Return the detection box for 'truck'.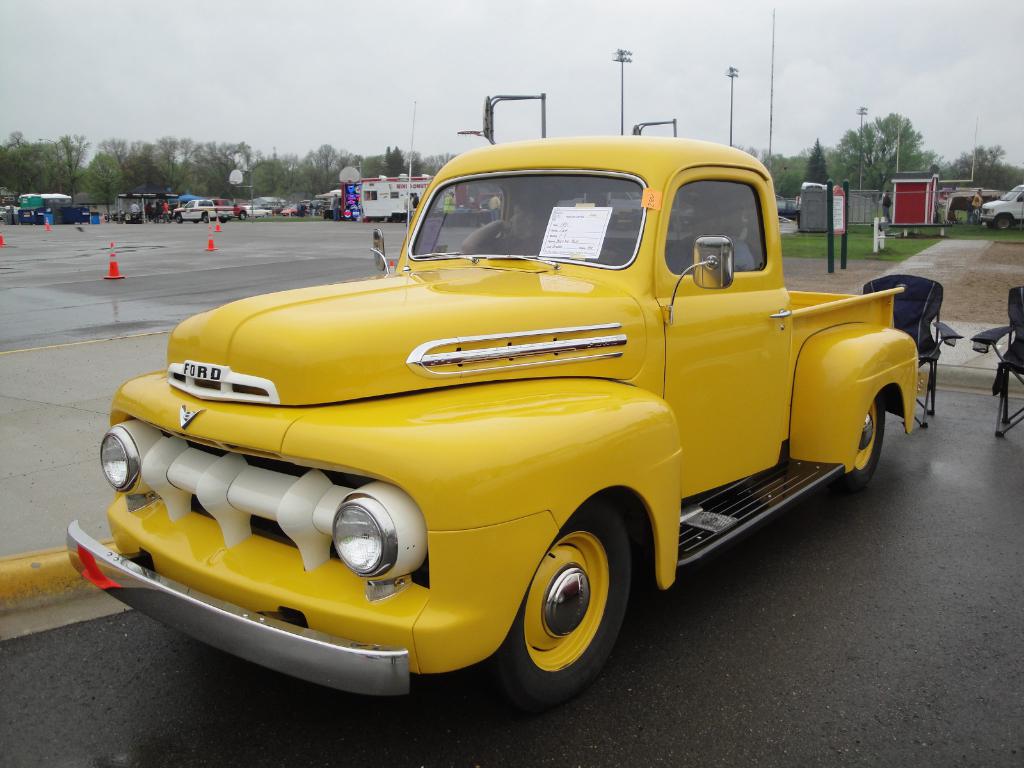
970, 181, 1023, 236.
